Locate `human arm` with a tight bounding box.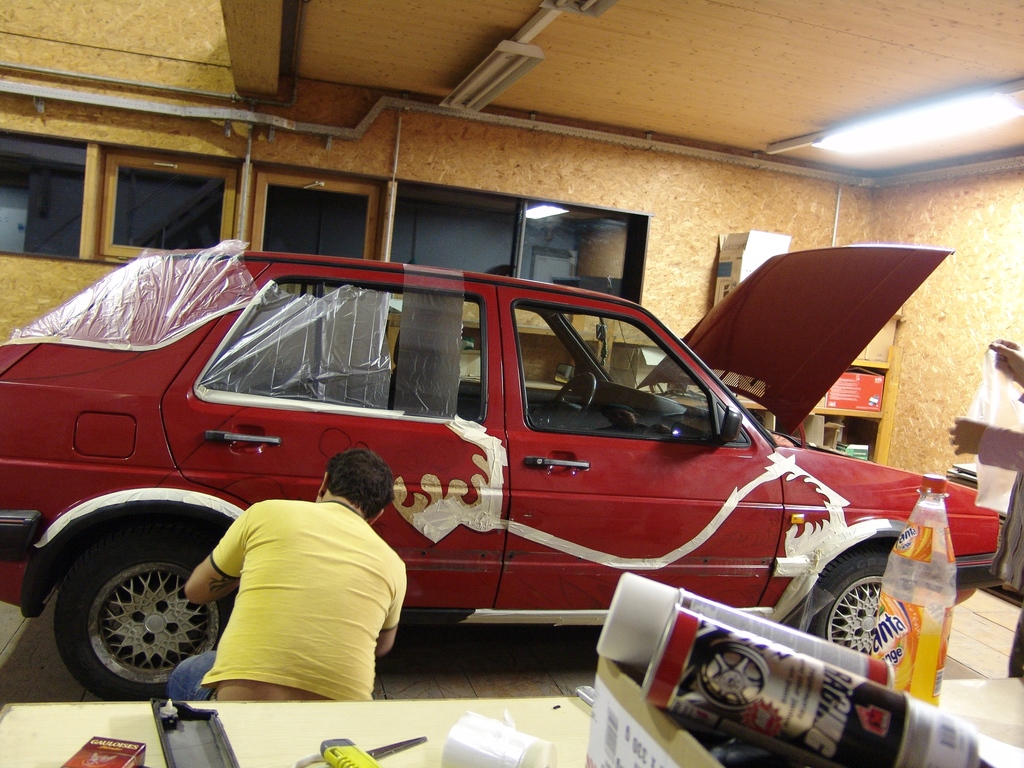
pyautogui.locateOnScreen(185, 506, 256, 605).
